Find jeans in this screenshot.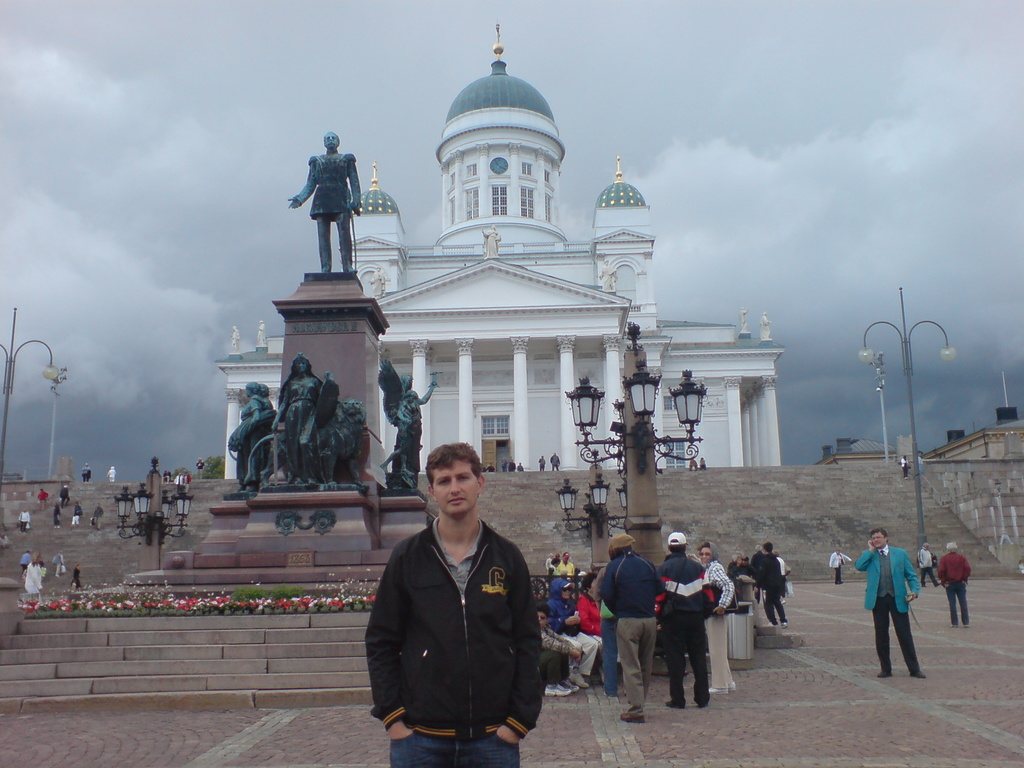
The bounding box for jeans is x1=388 y1=726 x2=521 y2=767.
